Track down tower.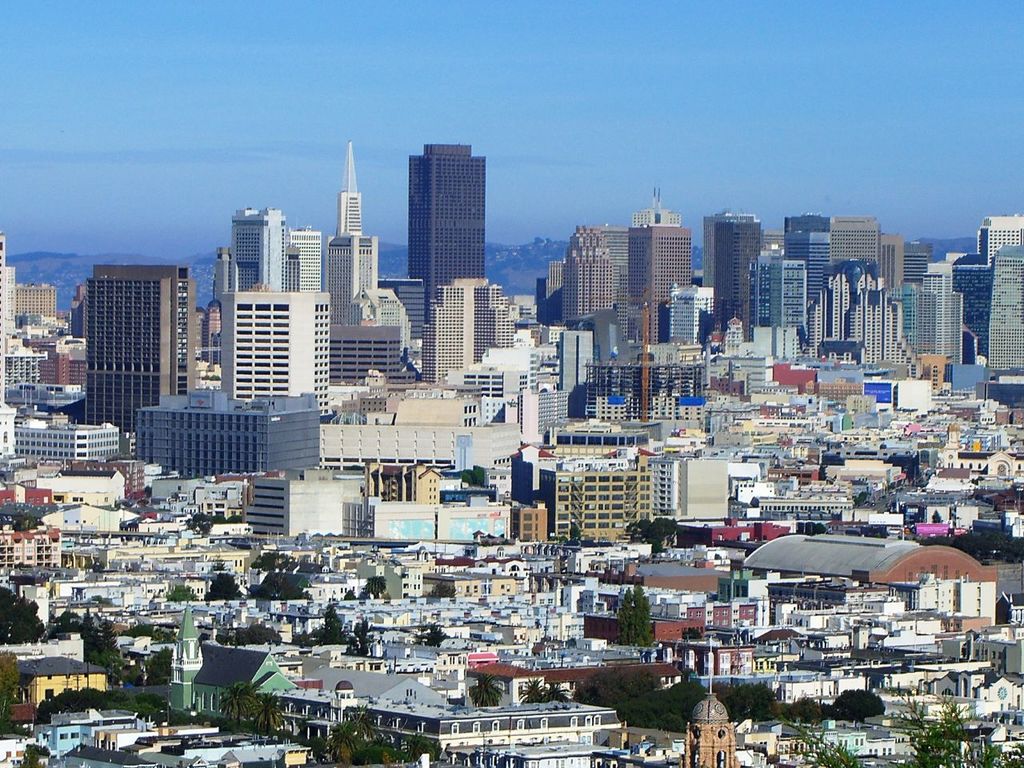
Tracked to x1=227, y1=206, x2=287, y2=286.
